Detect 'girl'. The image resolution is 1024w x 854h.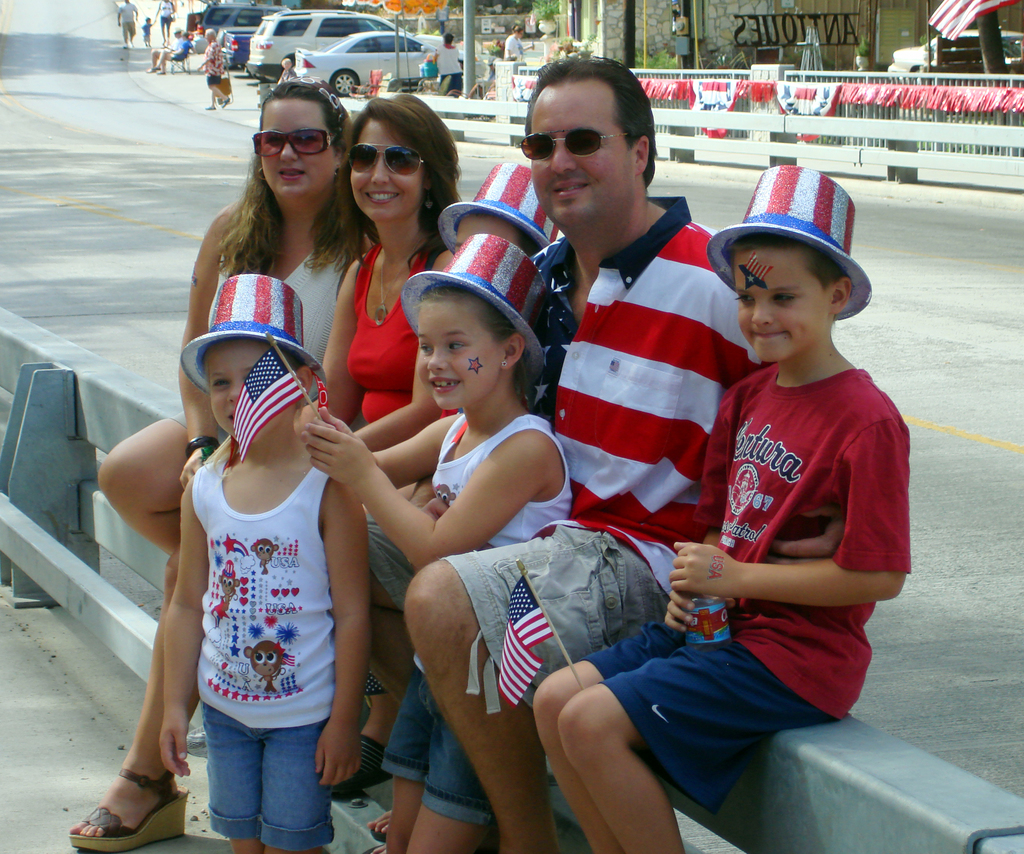
x1=321 y1=77 x2=472 y2=419.
